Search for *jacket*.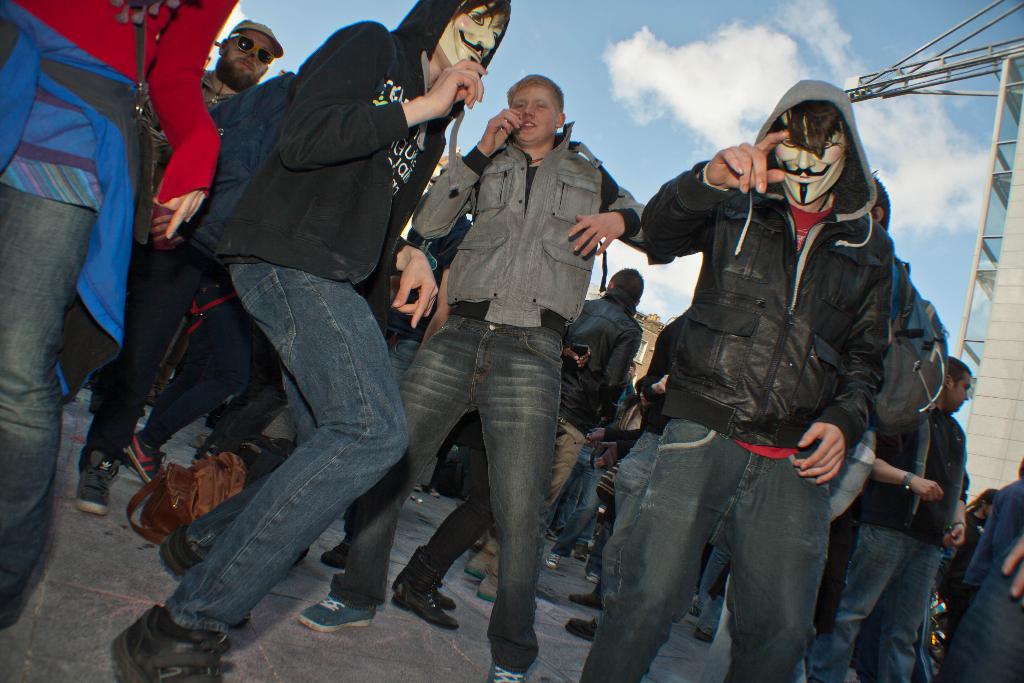
Found at 410:120:643:329.
